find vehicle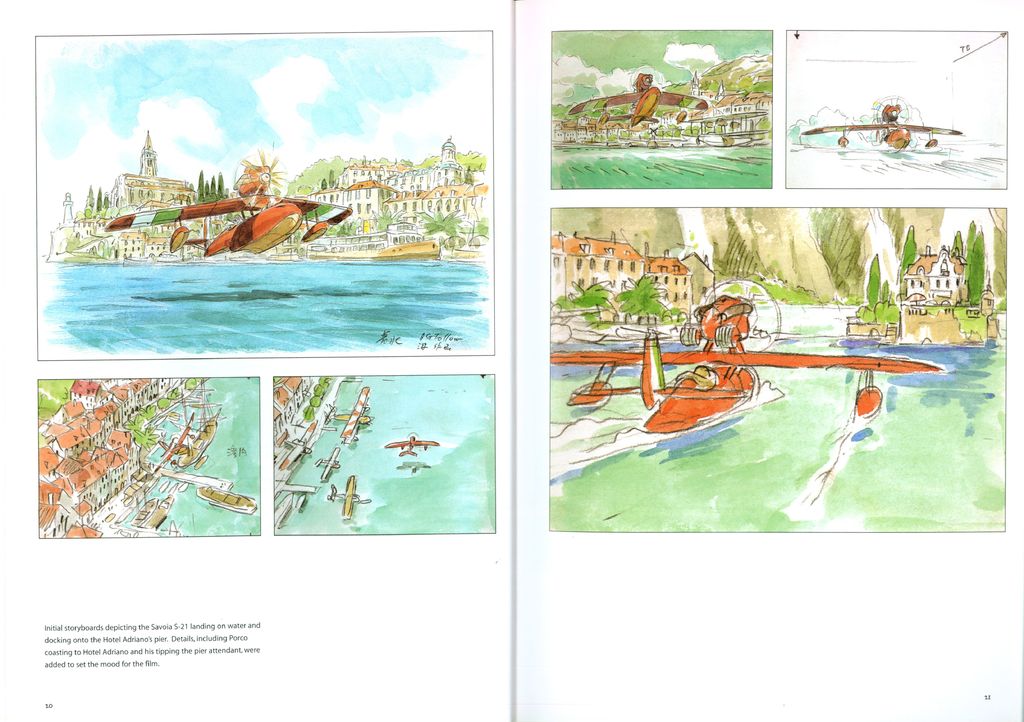
crop(271, 487, 291, 534)
